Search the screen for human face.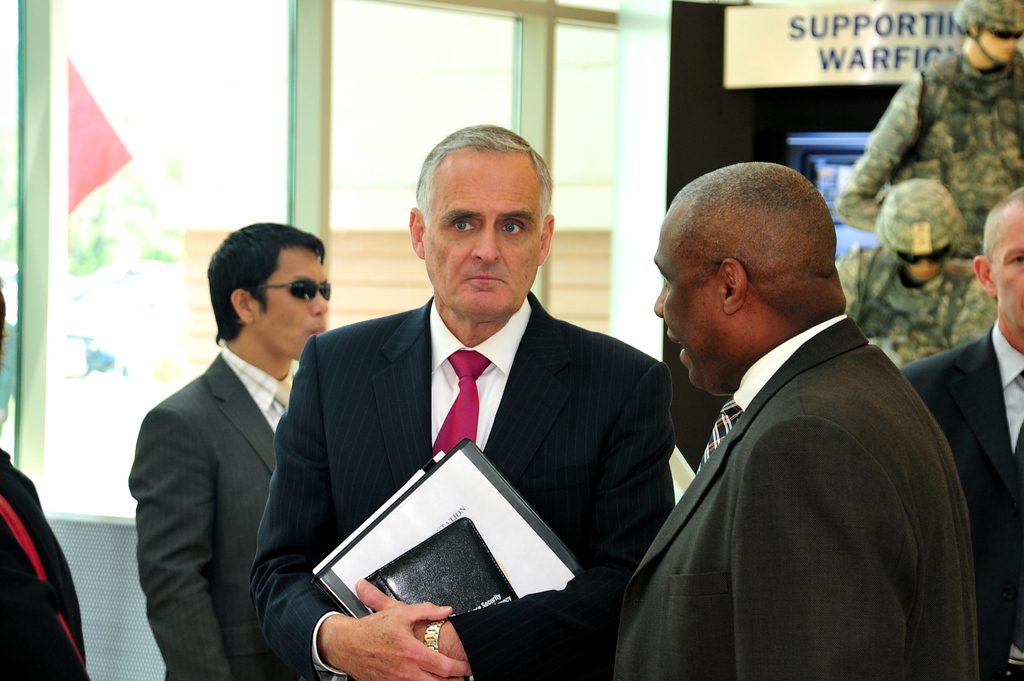
Found at left=412, top=148, right=546, bottom=331.
